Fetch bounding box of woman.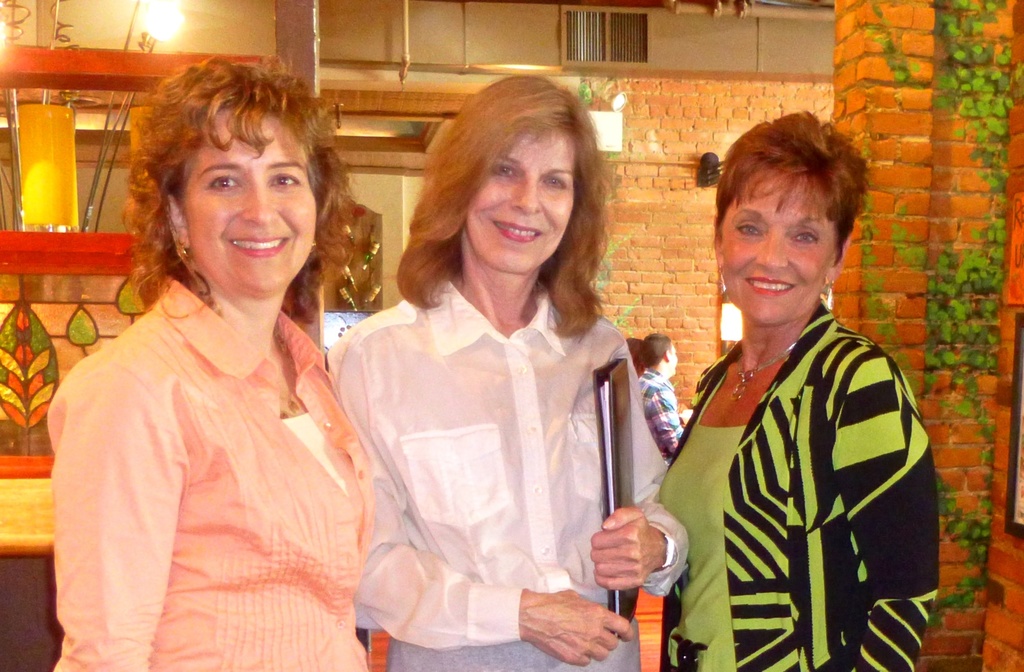
Bbox: 49,53,372,671.
